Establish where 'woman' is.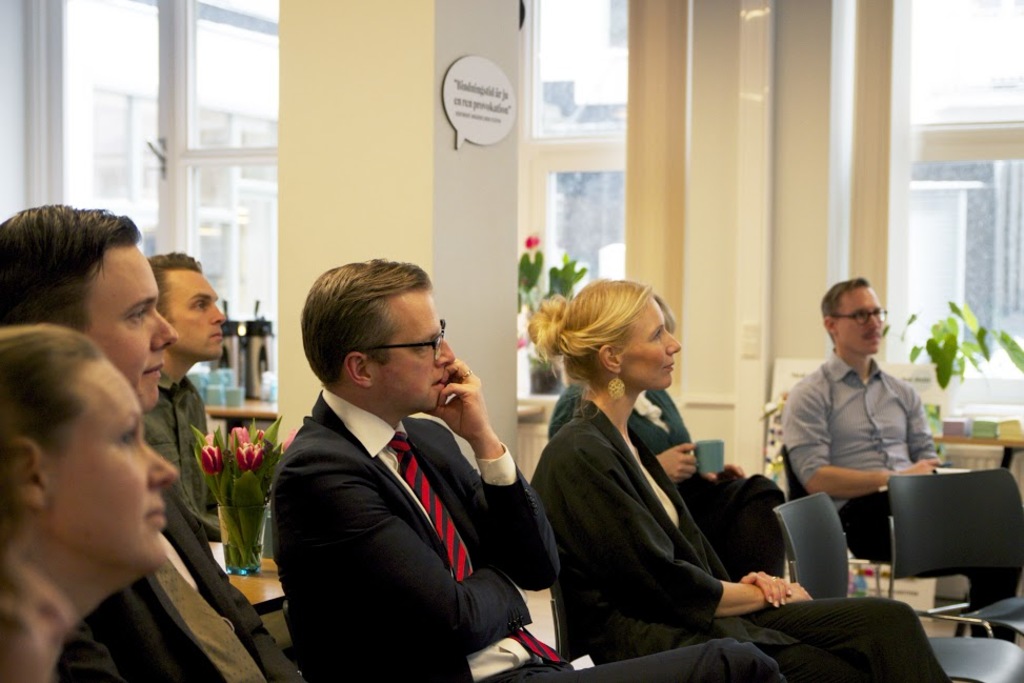
Established at (516,270,942,682).
